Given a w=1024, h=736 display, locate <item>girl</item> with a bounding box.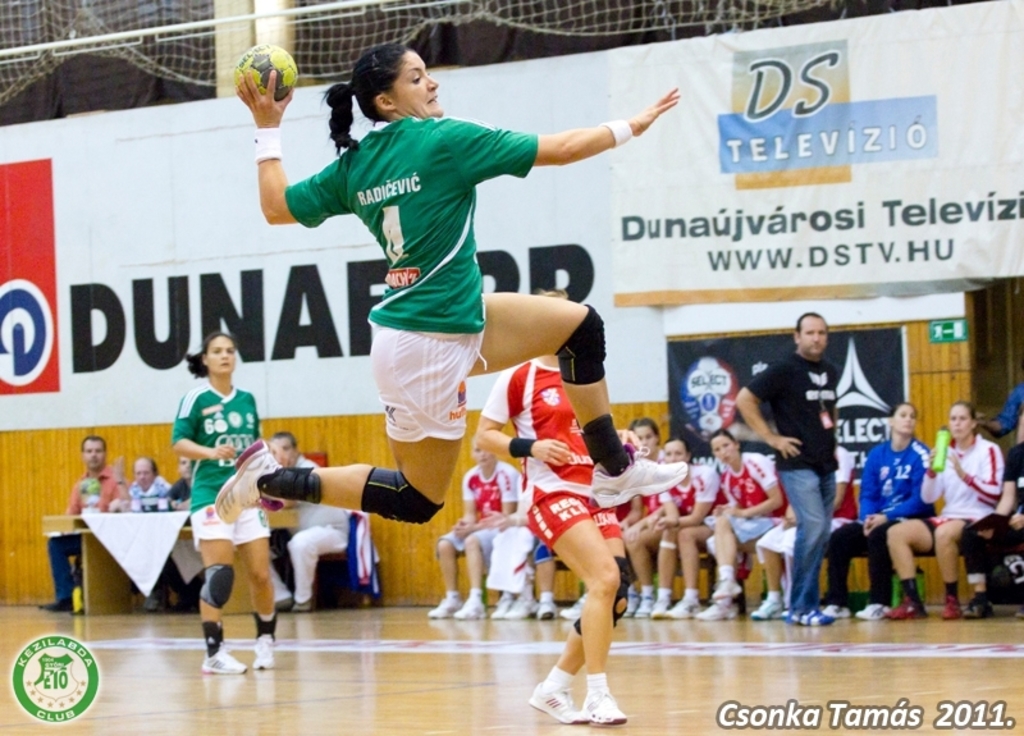
Located: box=[474, 288, 644, 728].
